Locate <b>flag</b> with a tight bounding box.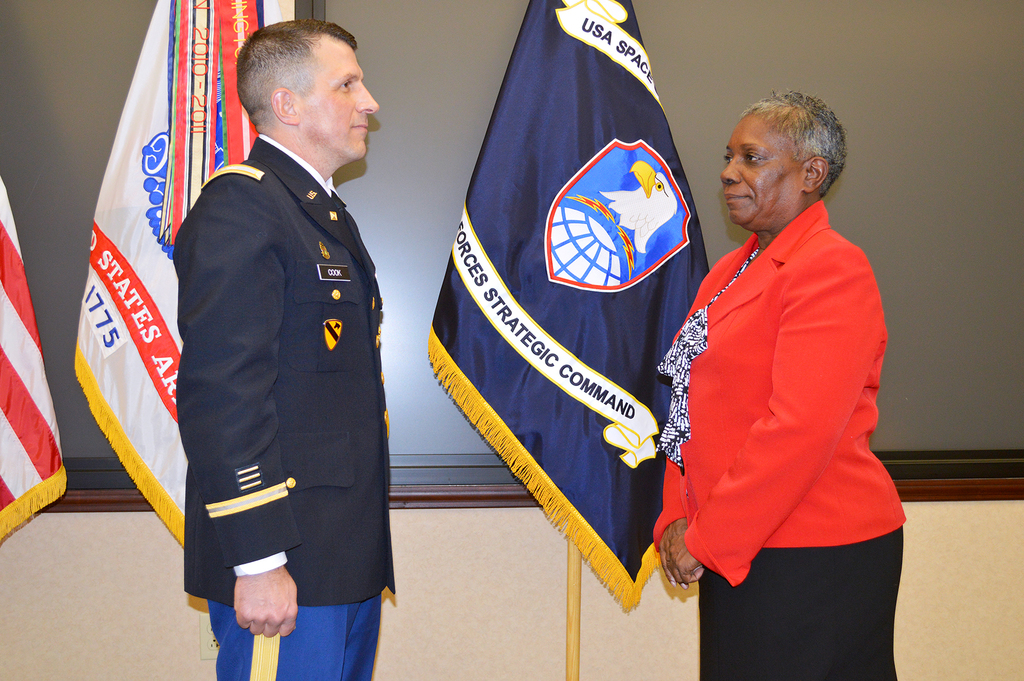
56/18/189/612.
